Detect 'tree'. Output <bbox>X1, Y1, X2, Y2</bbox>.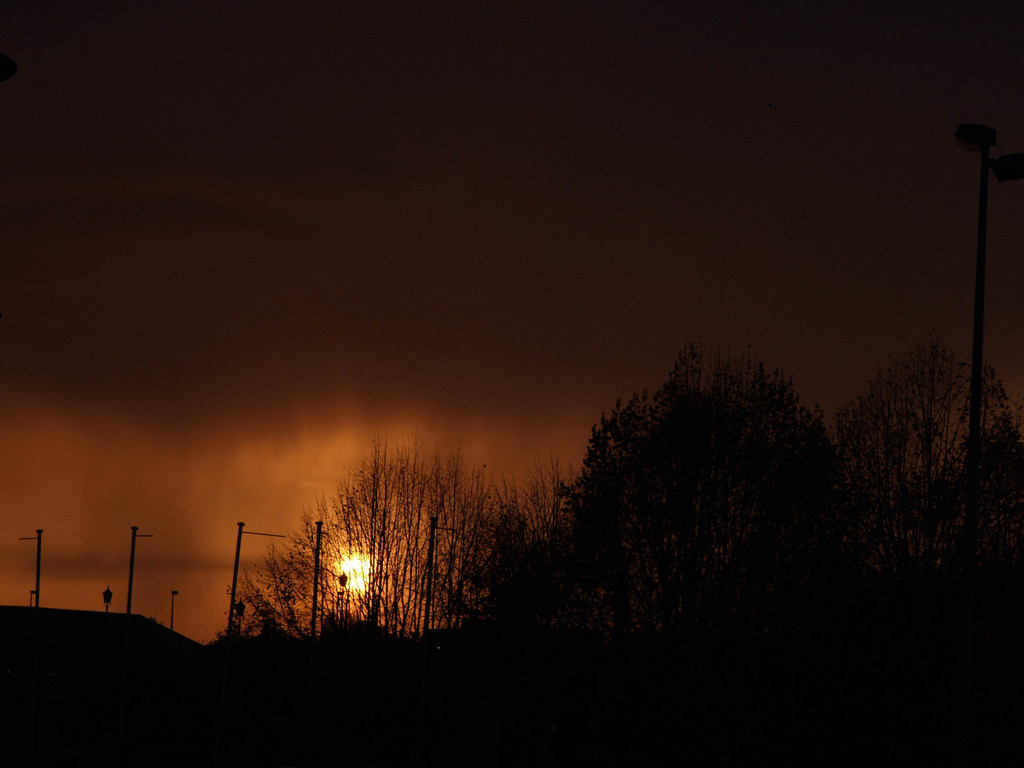
<bbox>954, 118, 1015, 602</bbox>.
